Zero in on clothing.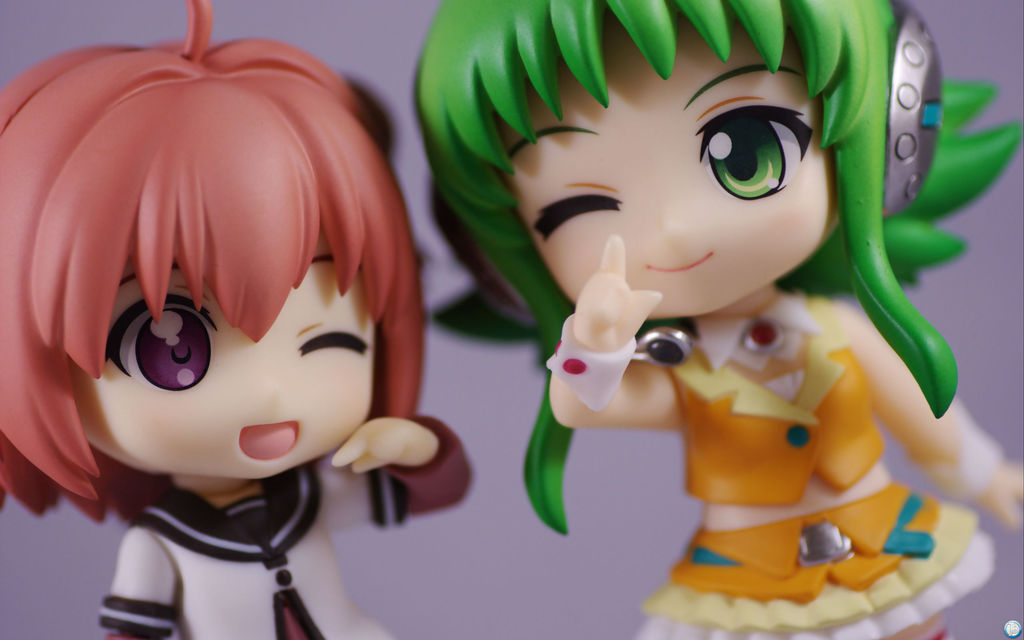
Zeroed in: x1=639 y1=288 x2=1001 y2=639.
